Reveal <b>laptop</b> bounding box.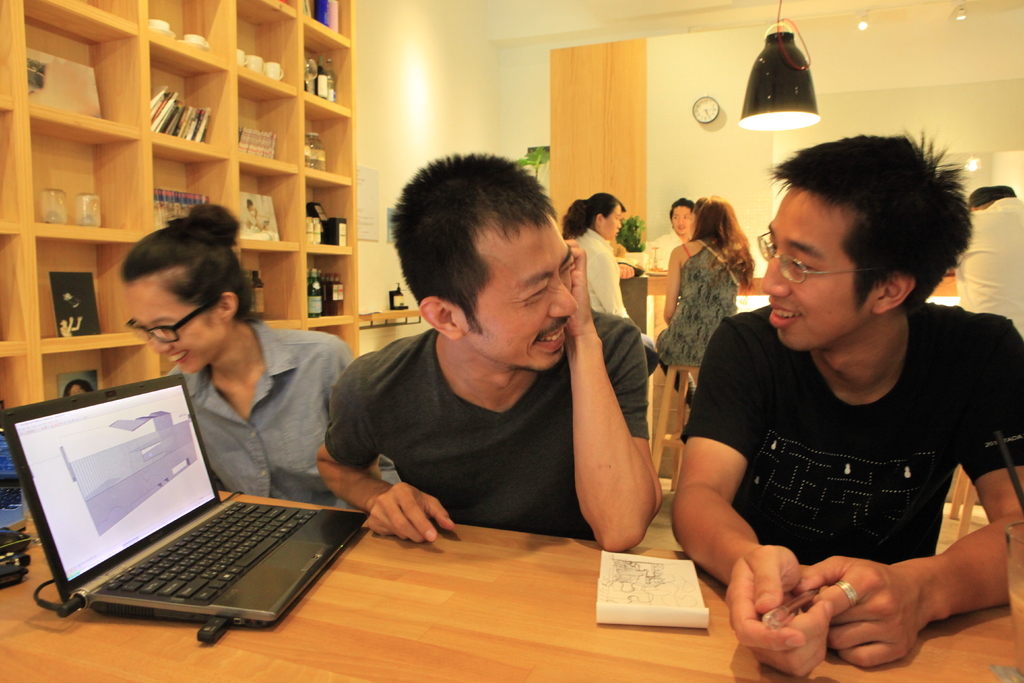
Revealed: (left=10, top=388, right=364, bottom=638).
